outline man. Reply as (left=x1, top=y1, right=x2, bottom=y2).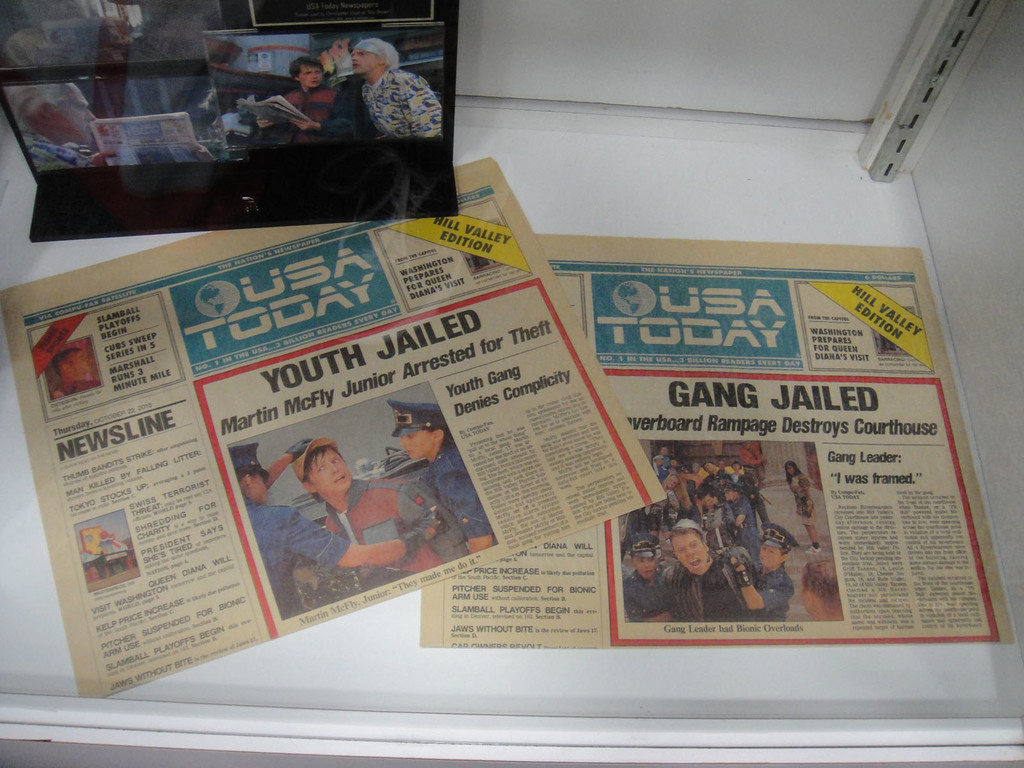
(left=289, top=443, right=473, bottom=591).
